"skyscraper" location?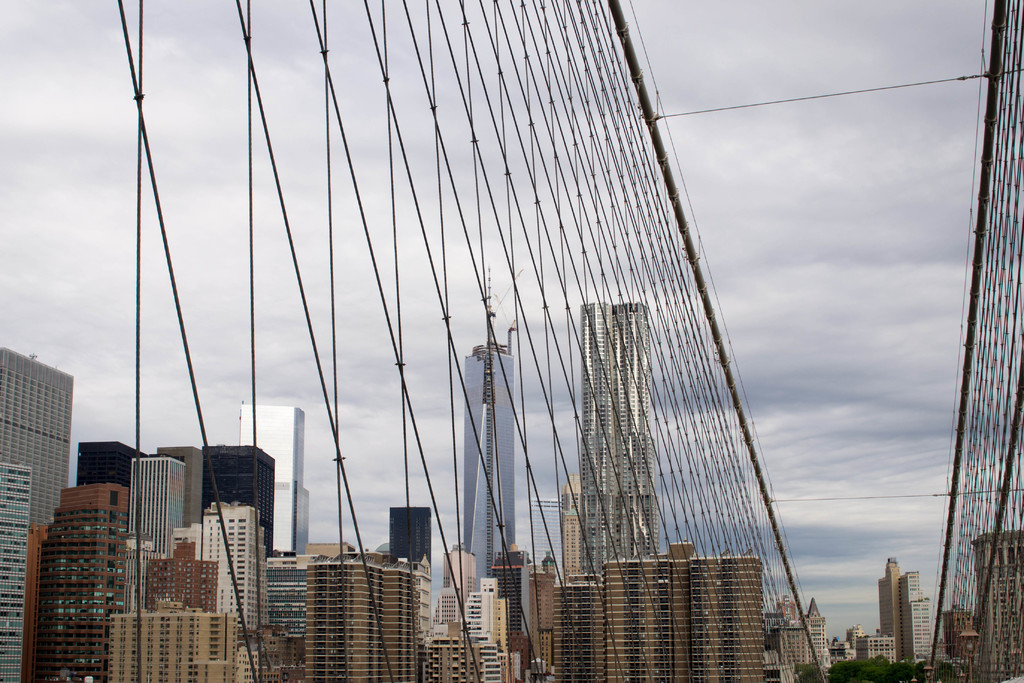
26/454/151/665
